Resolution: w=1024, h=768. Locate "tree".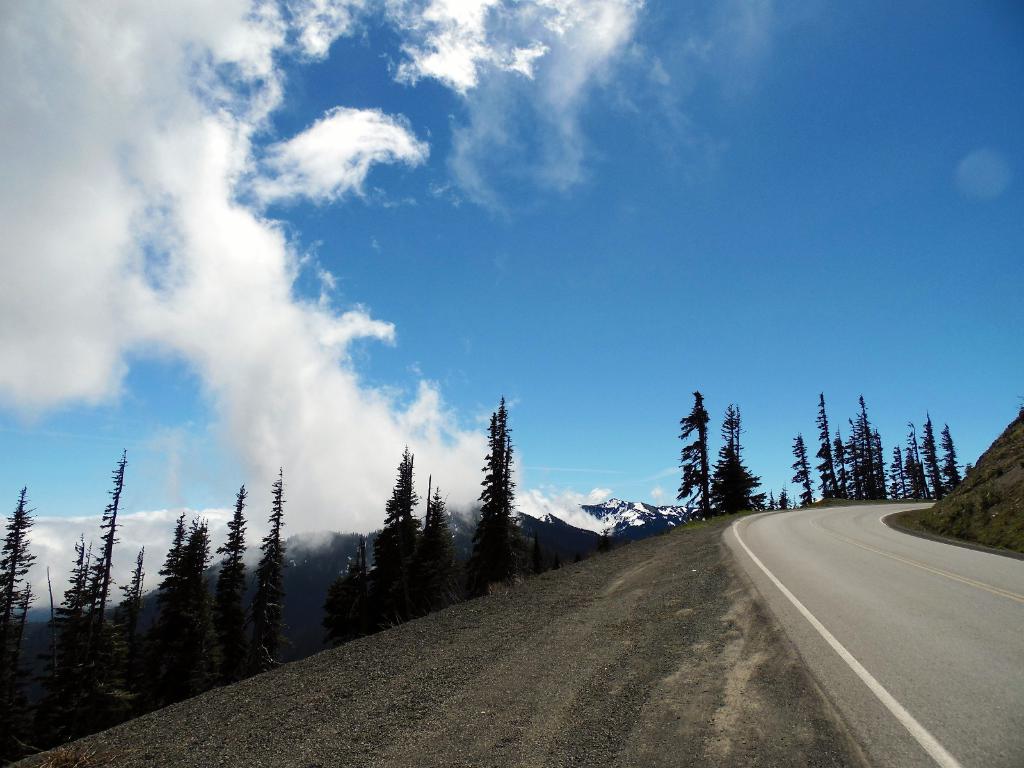
(963, 463, 975, 475).
